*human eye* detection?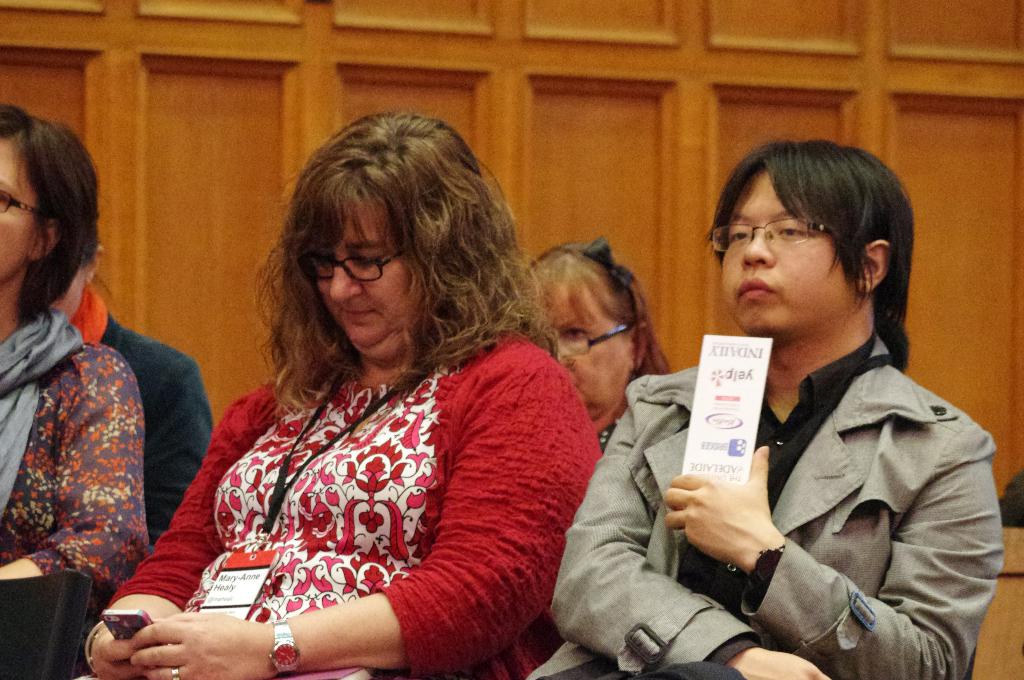
725,228,754,247
